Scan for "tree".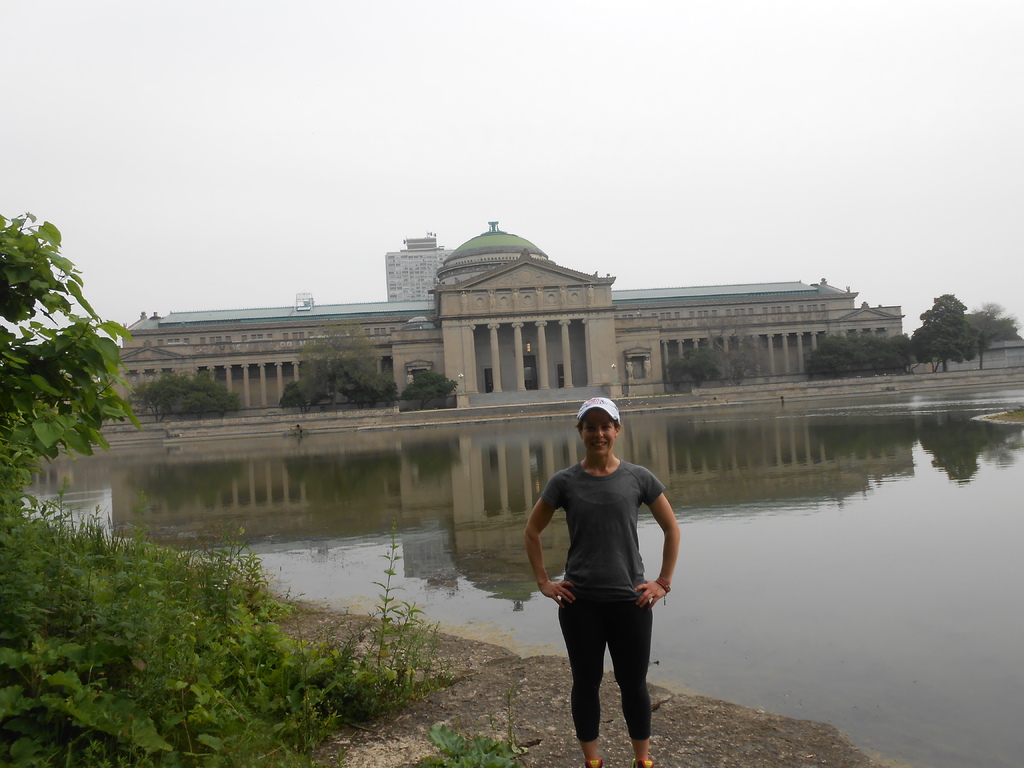
Scan result: BBox(404, 369, 463, 410).
